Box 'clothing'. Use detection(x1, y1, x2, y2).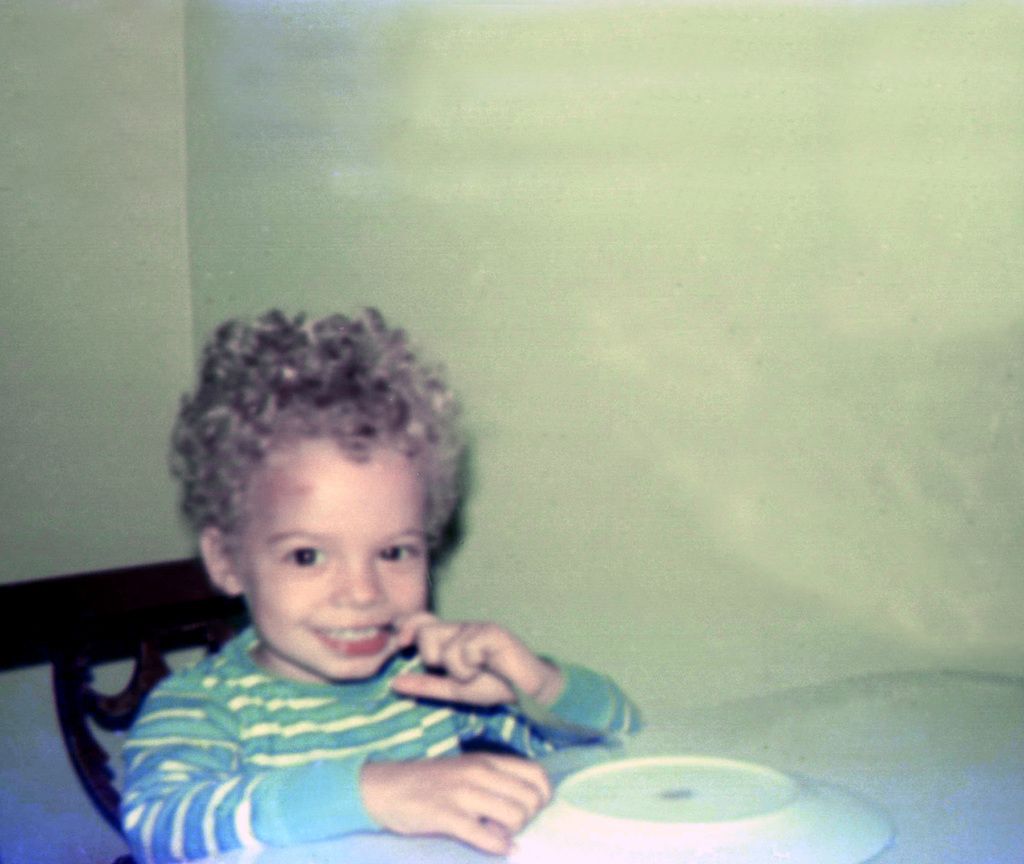
detection(84, 522, 644, 853).
